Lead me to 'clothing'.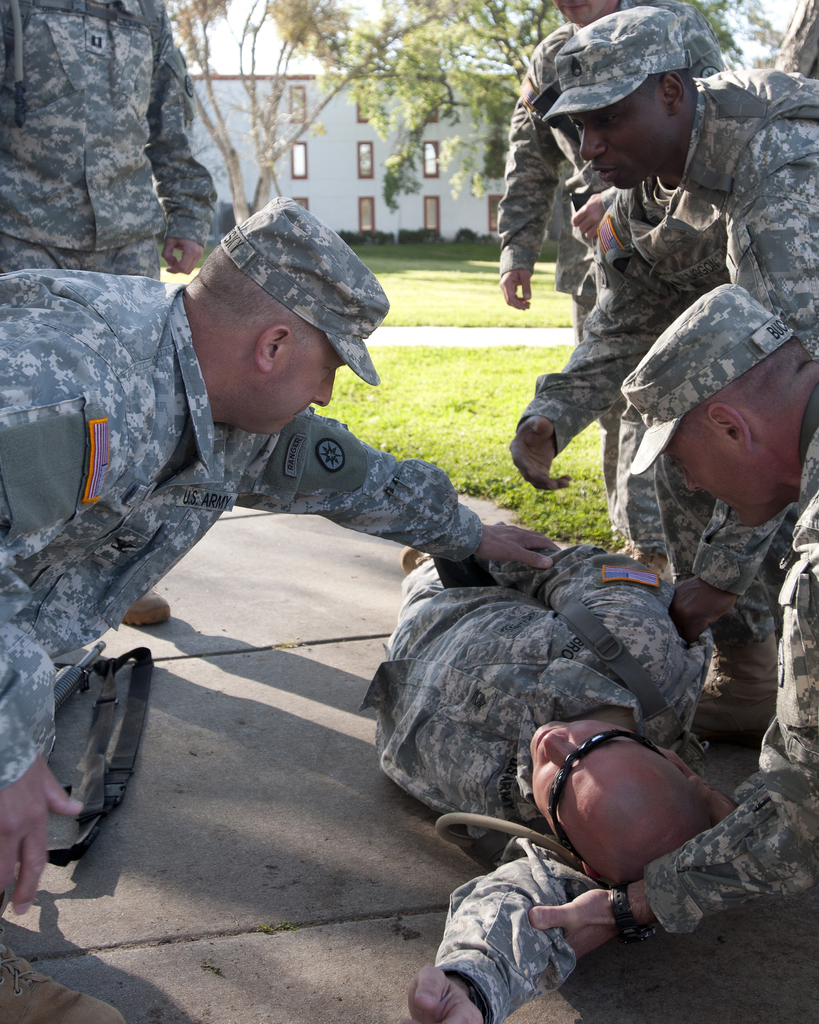
Lead to region(378, 513, 708, 1023).
